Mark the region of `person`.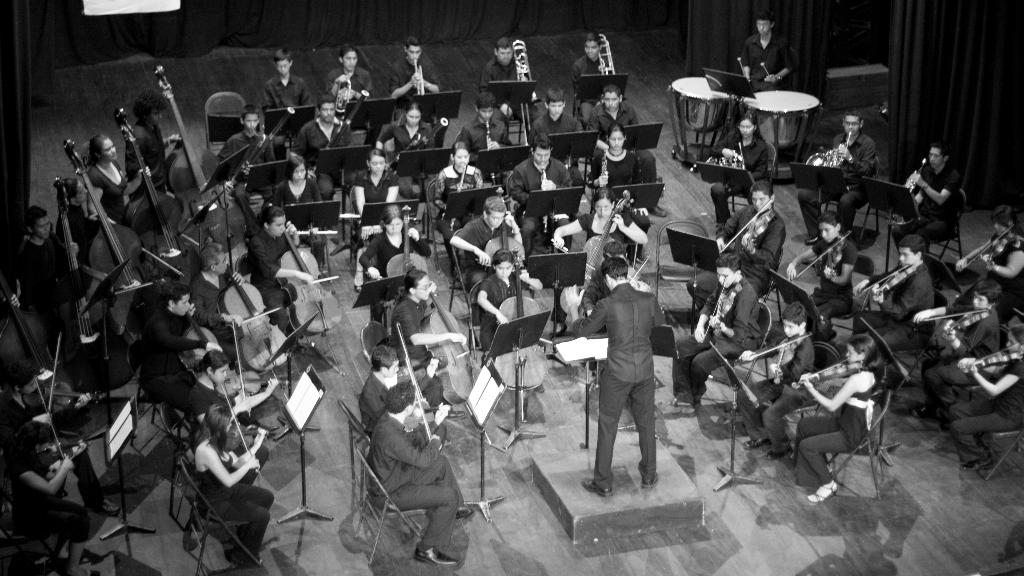
Region: {"left": 588, "top": 230, "right": 673, "bottom": 490}.
